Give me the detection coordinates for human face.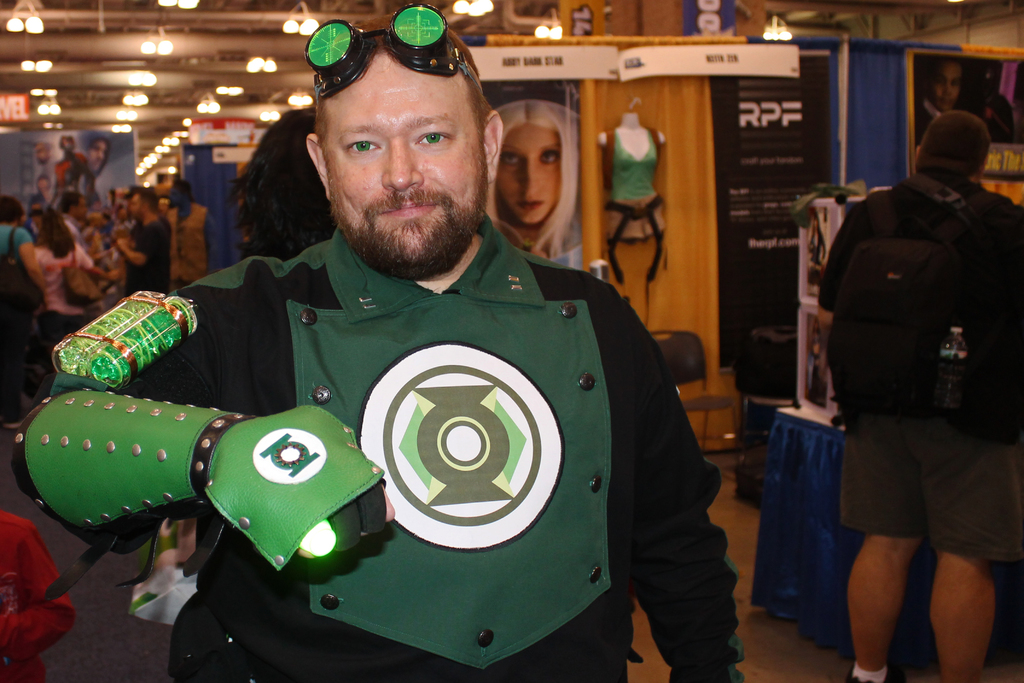
129, 197, 142, 215.
